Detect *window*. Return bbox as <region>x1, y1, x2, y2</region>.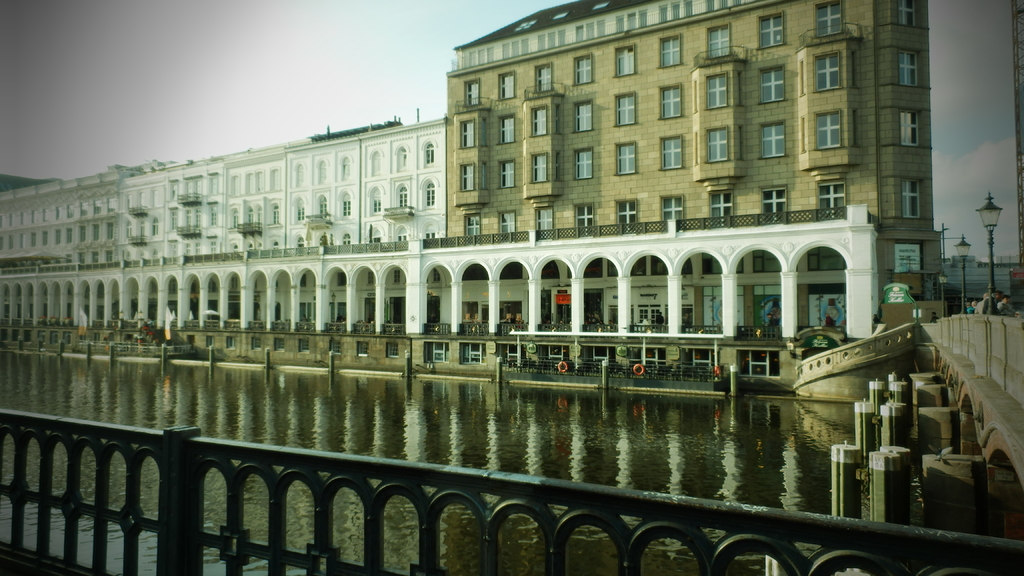
<region>573, 99, 593, 132</region>.
